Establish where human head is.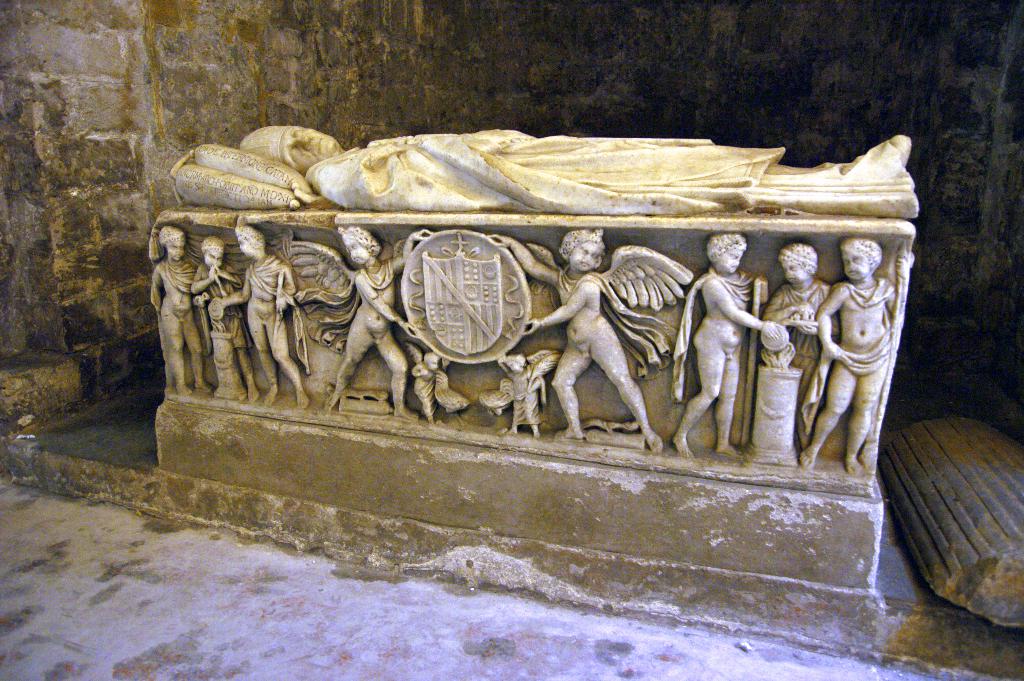
Established at pyautogui.locateOnScreen(340, 227, 382, 267).
